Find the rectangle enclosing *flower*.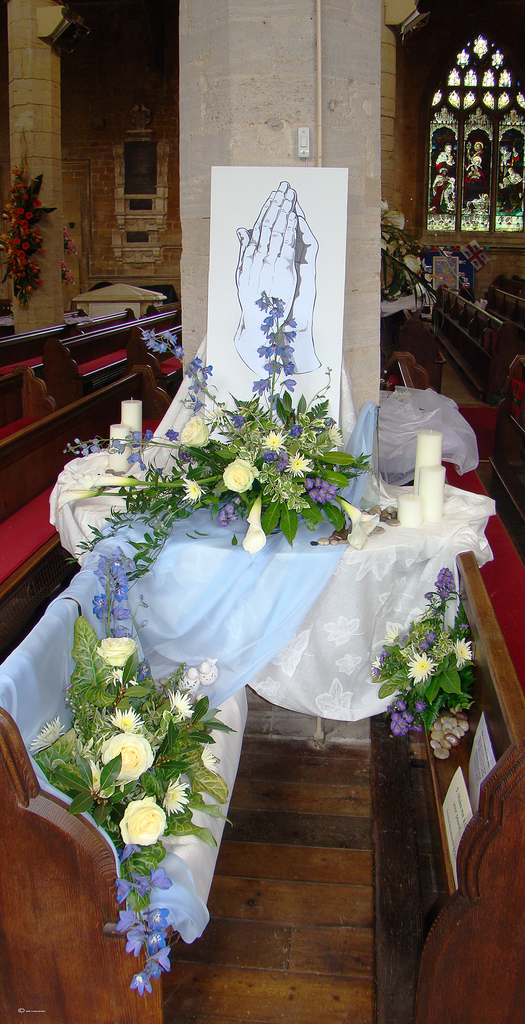
Rect(328, 422, 343, 449).
